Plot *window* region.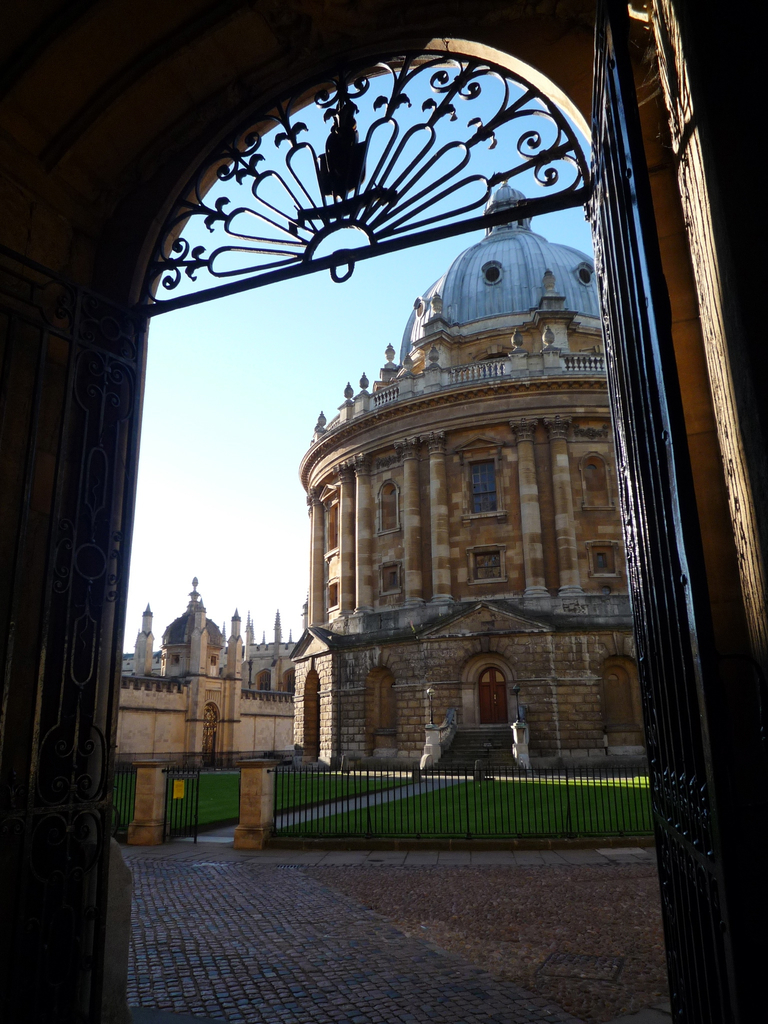
Plotted at select_region(374, 480, 405, 540).
